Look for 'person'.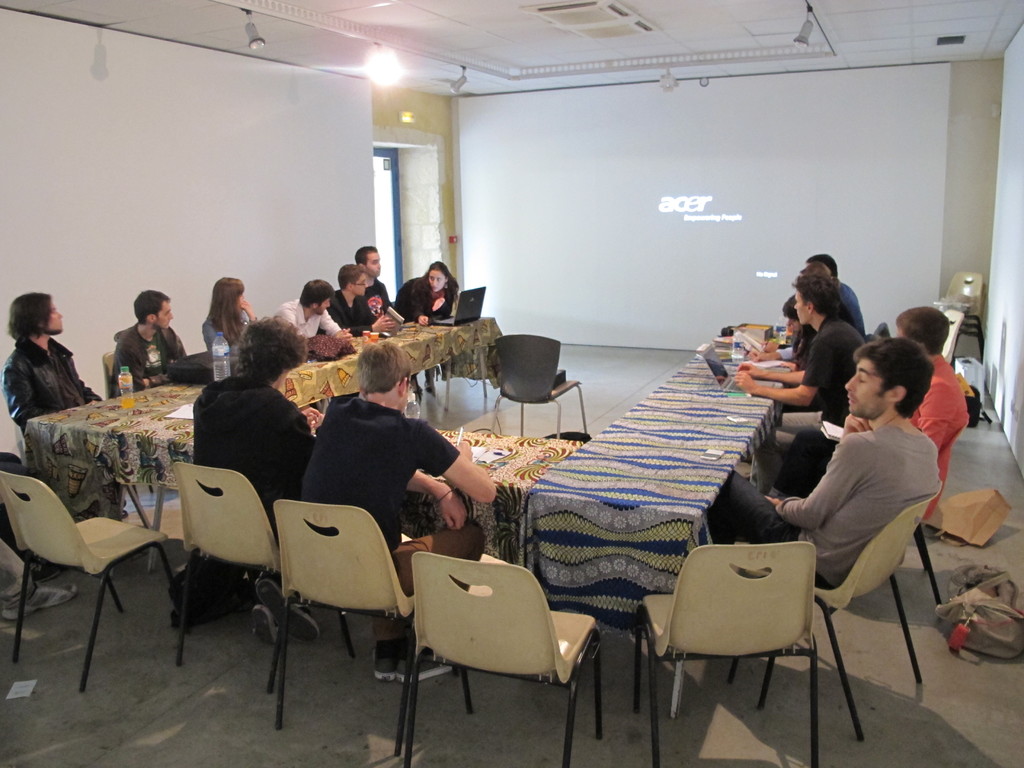
Found: BBox(714, 342, 934, 593).
